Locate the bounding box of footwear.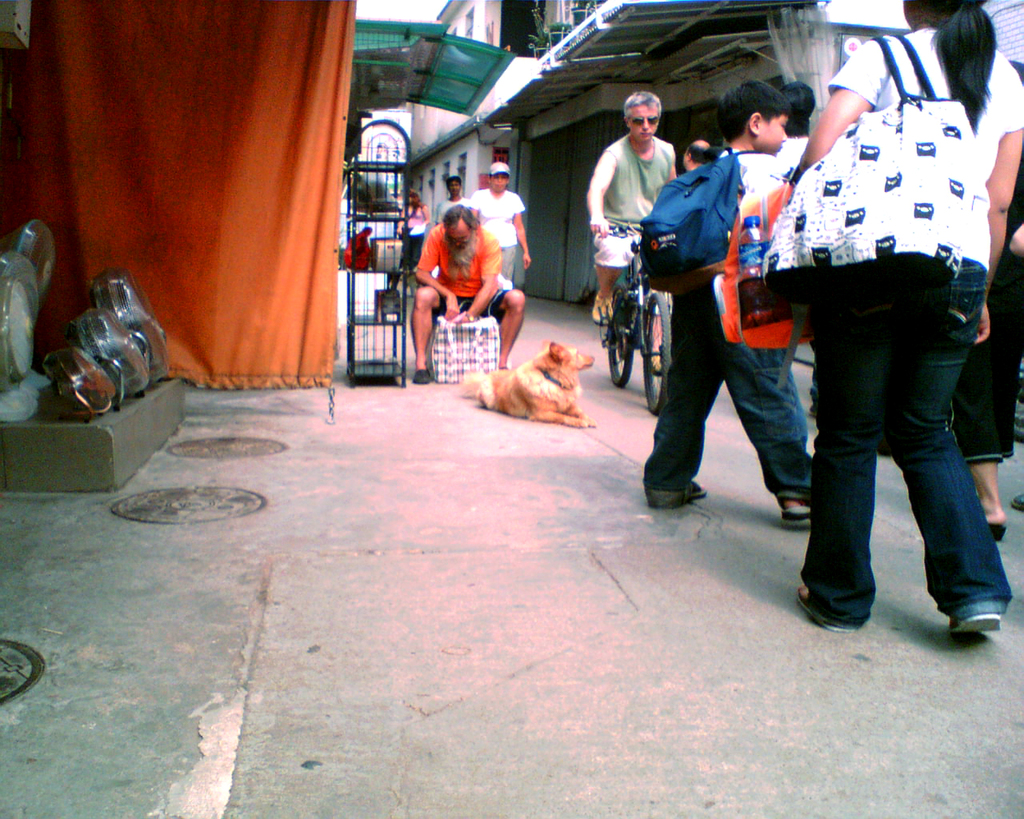
Bounding box: detection(588, 291, 615, 331).
